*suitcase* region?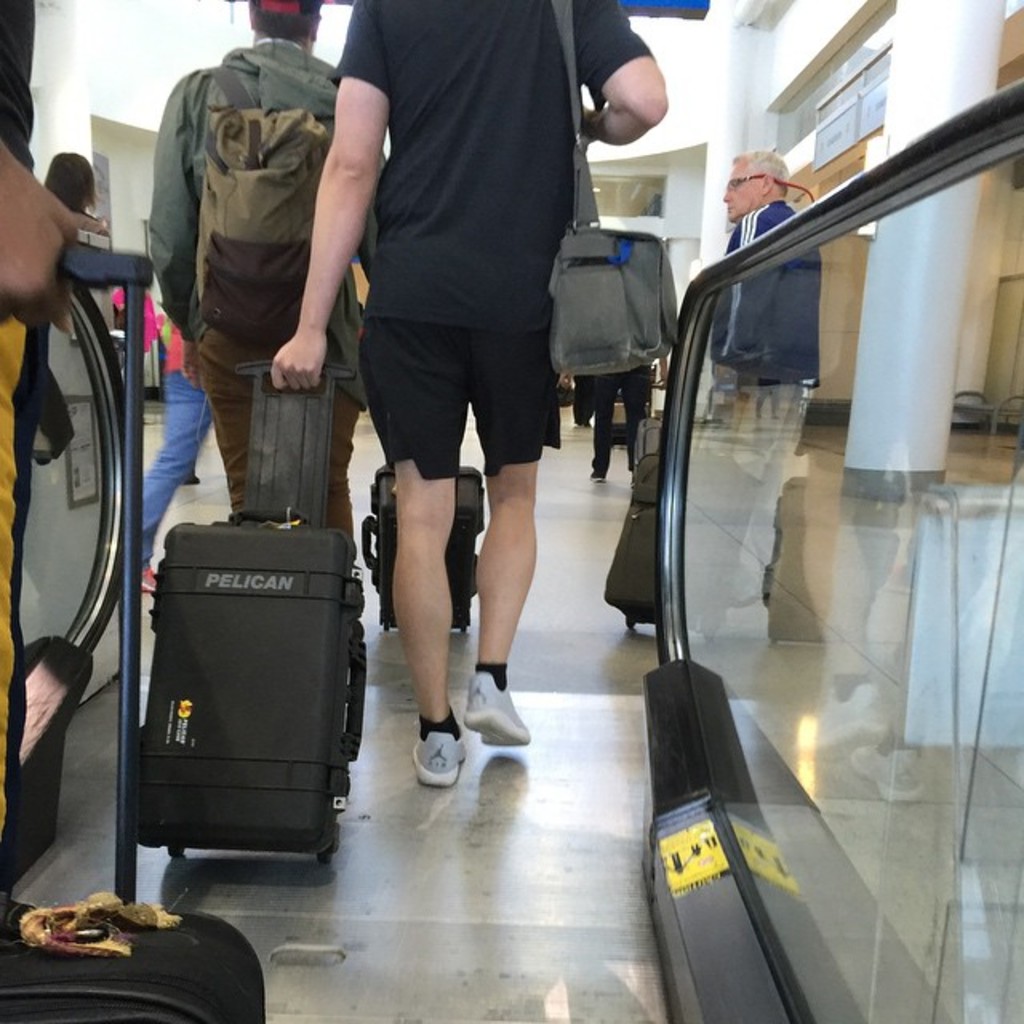
{"x1": 606, "y1": 389, "x2": 762, "y2": 640}
